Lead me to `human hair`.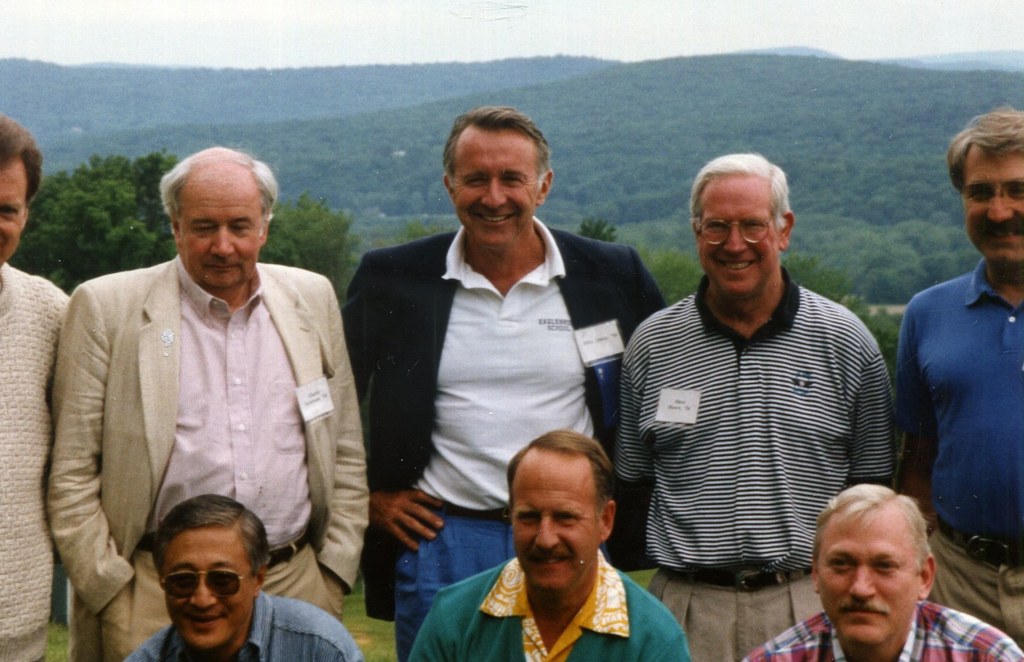
Lead to box=[438, 108, 554, 204].
